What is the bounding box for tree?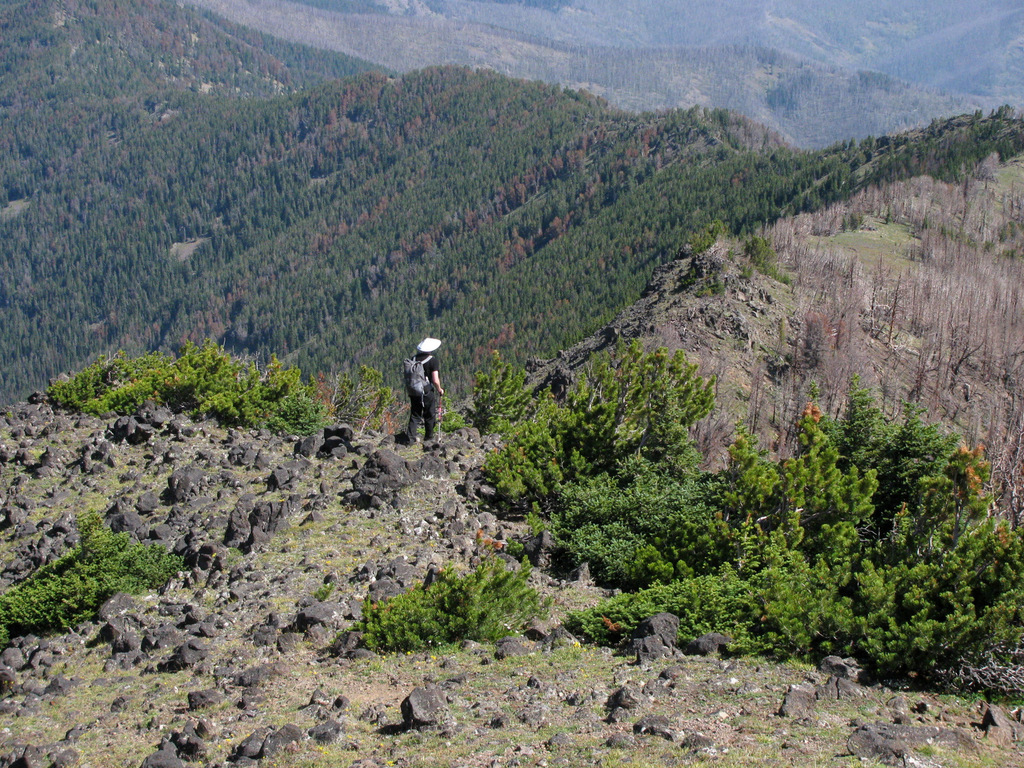
<box>0,0,1023,436</box>.
